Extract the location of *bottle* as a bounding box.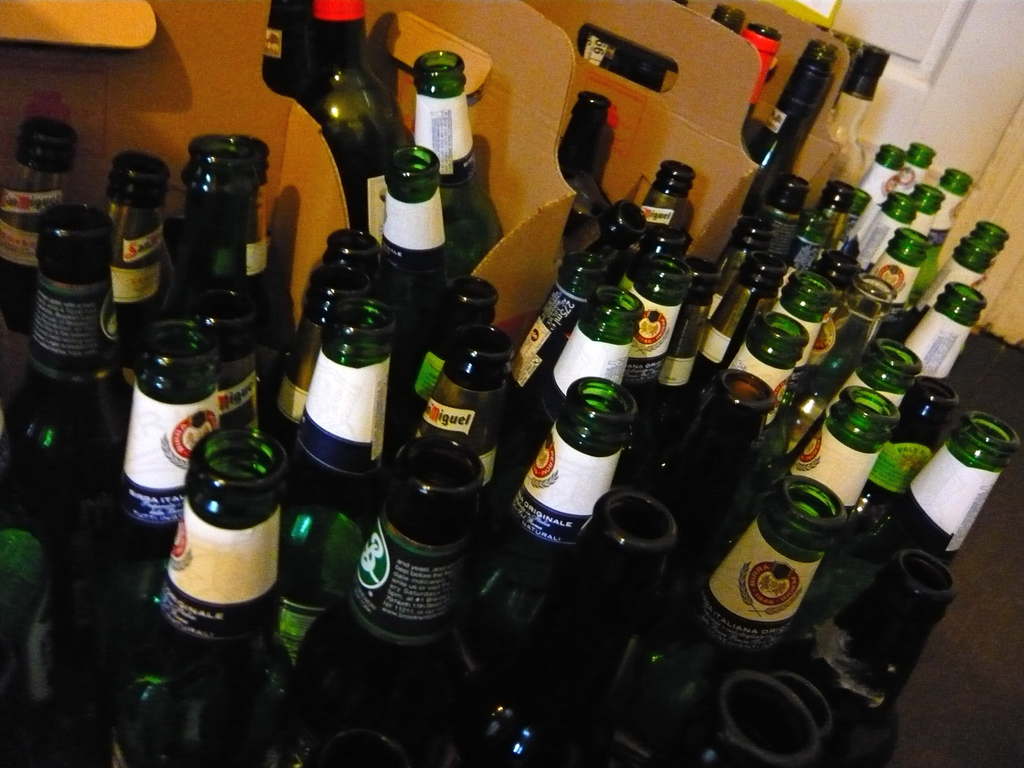
x1=736, y1=34, x2=840, y2=248.
